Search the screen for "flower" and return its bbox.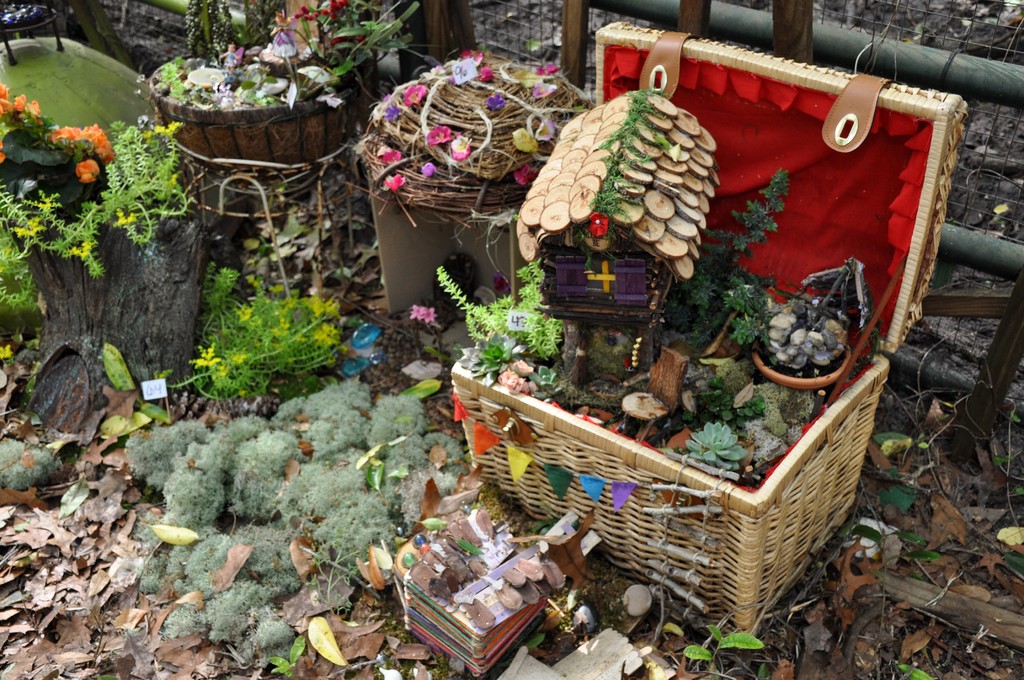
Found: region(421, 308, 435, 325).
